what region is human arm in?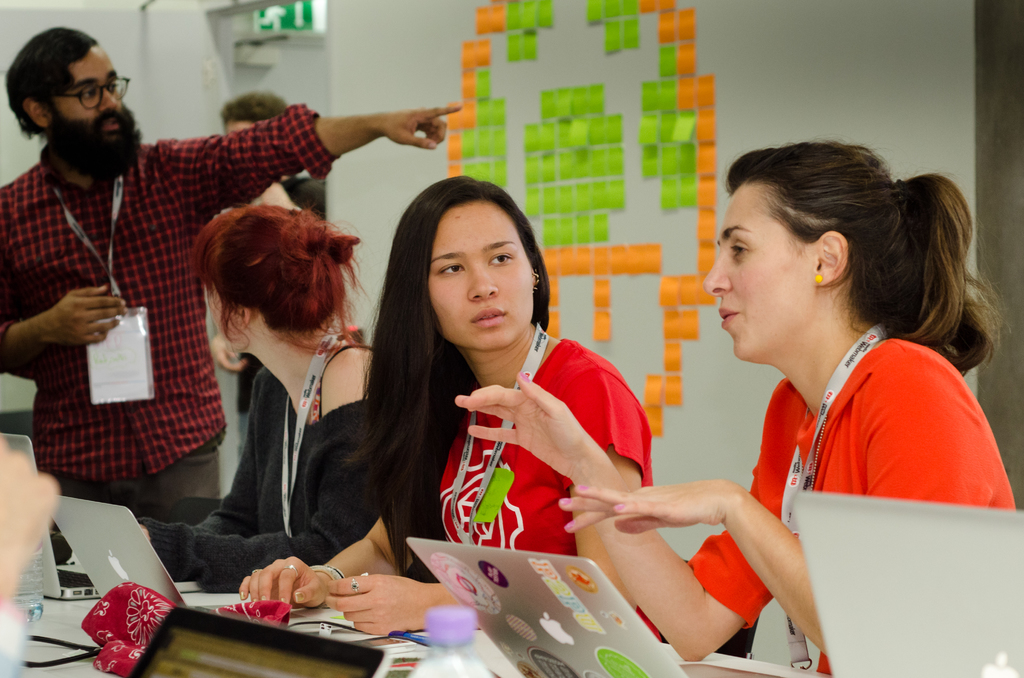
(x1=204, y1=452, x2=260, y2=537).
